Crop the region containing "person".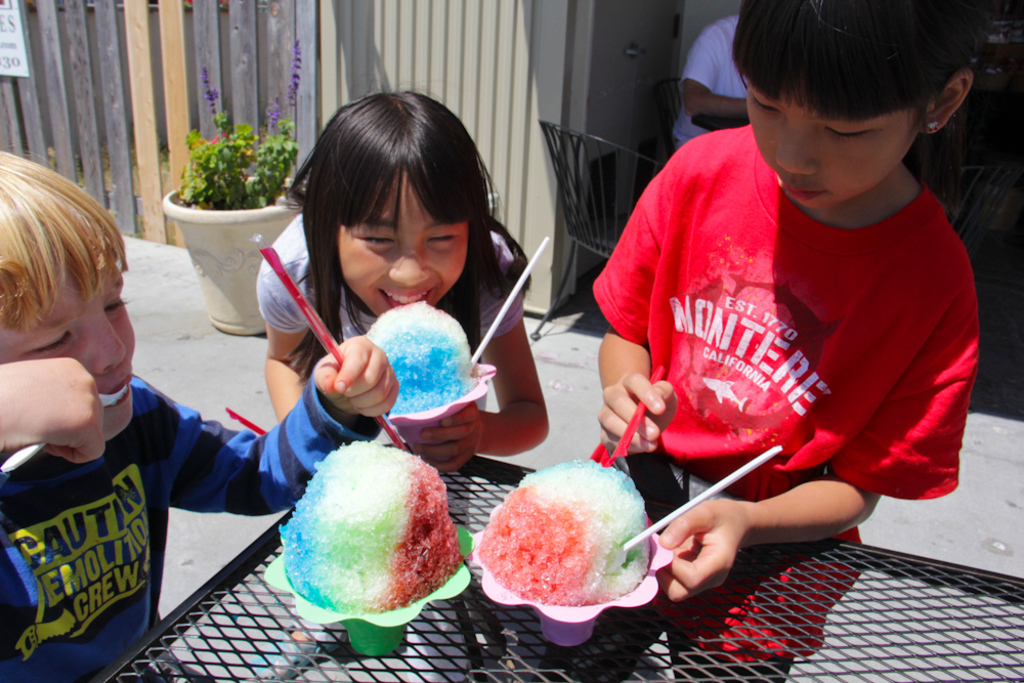
Crop region: <region>585, 0, 990, 682</region>.
